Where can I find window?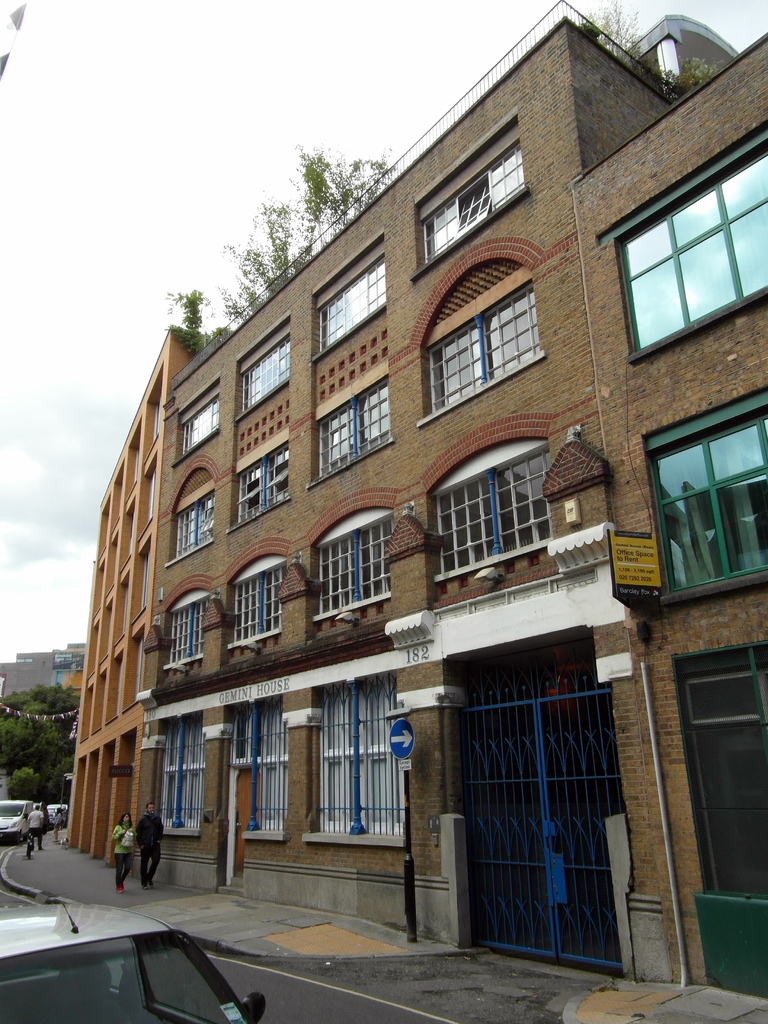
You can find it at x1=226, y1=695, x2=280, y2=826.
